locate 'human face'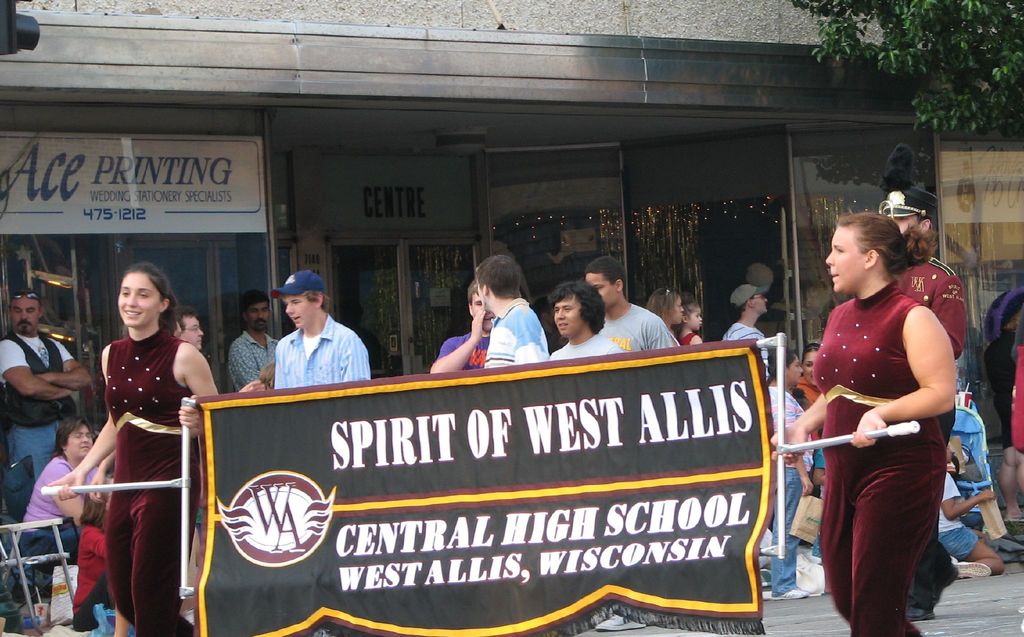
bbox=[12, 297, 40, 333]
